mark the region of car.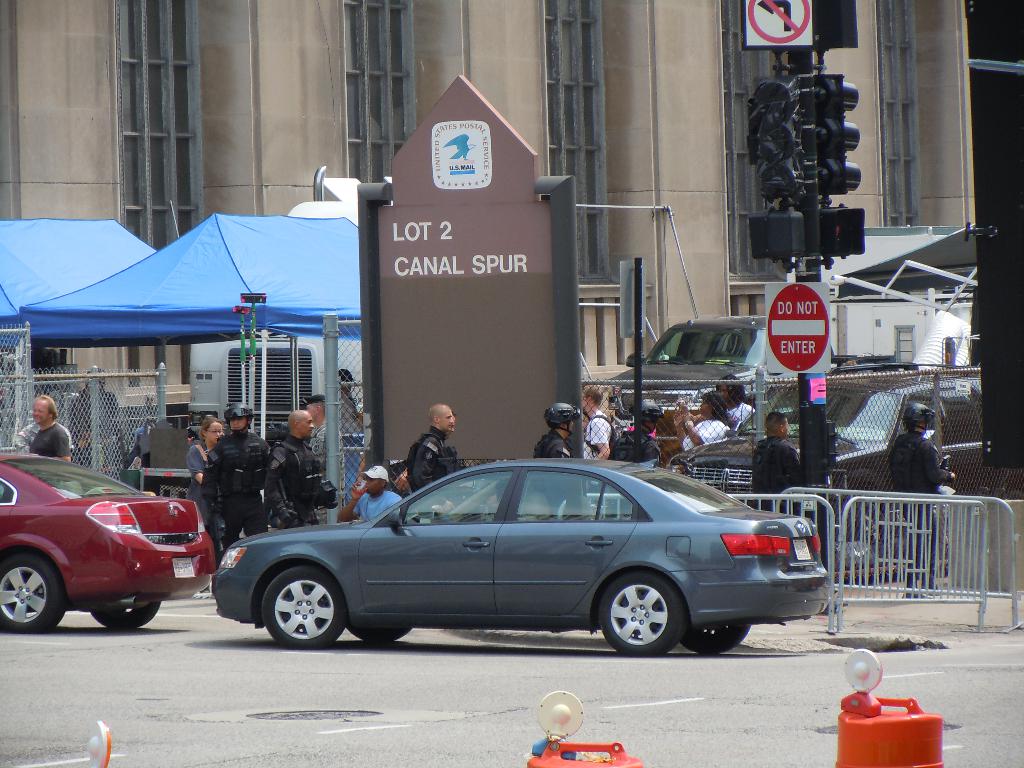
Region: [207,446,848,656].
